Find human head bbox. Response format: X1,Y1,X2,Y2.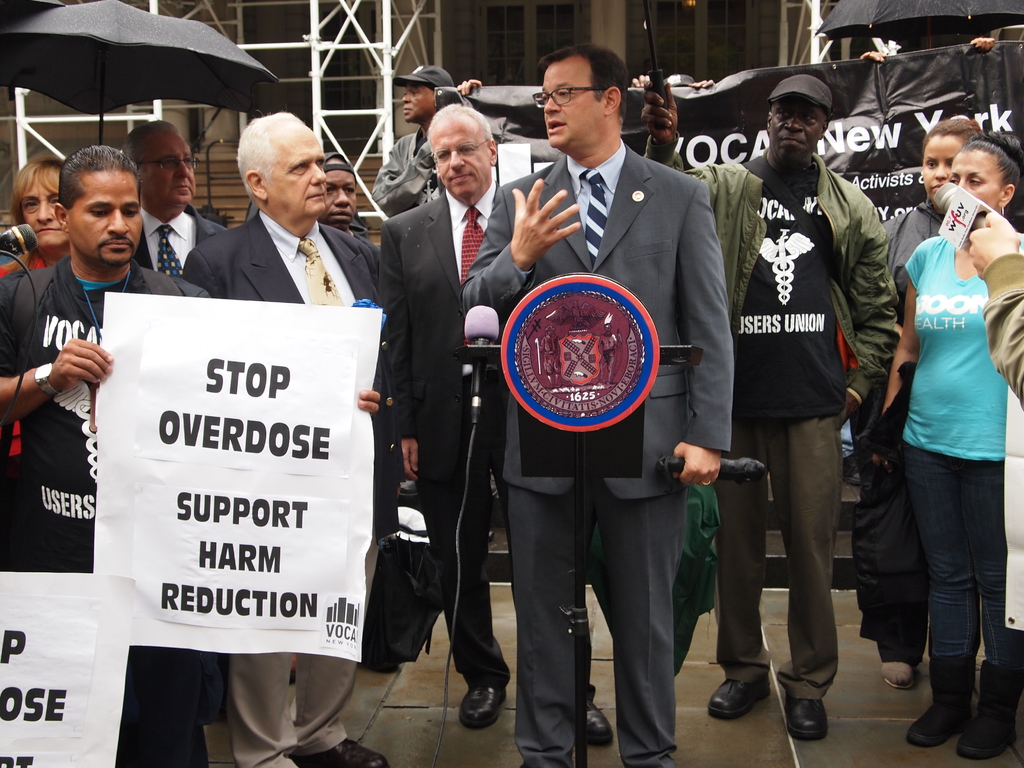
51,147,147,266.
